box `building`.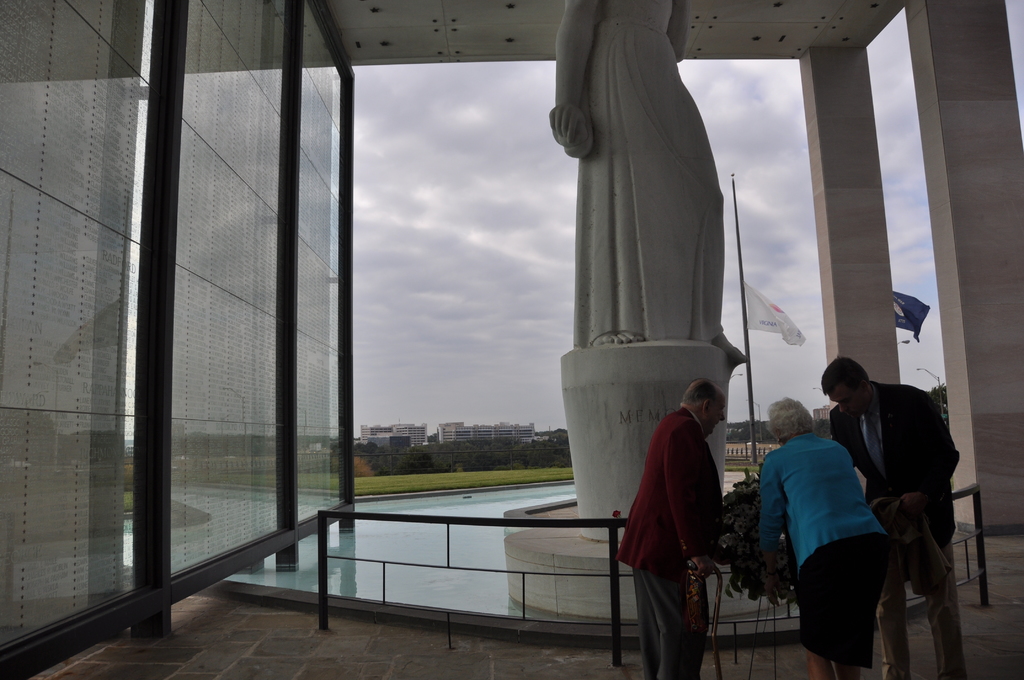
bbox=[437, 416, 538, 446].
